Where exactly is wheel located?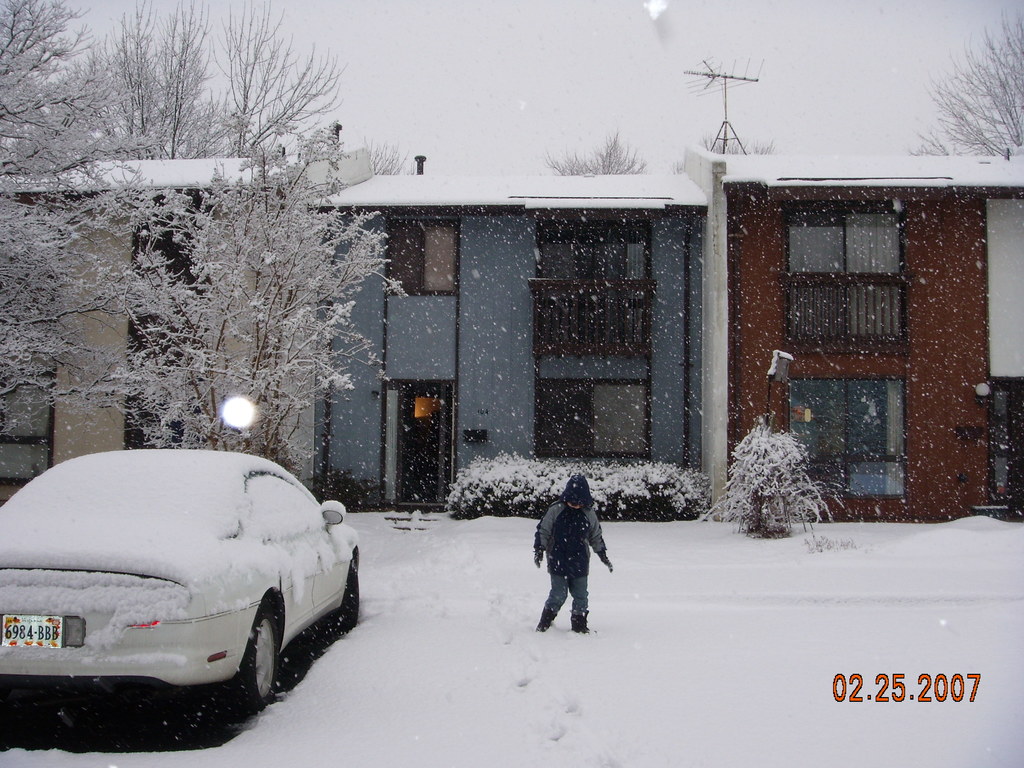
Its bounding box is bbox=(214, 609, 285, 714).
